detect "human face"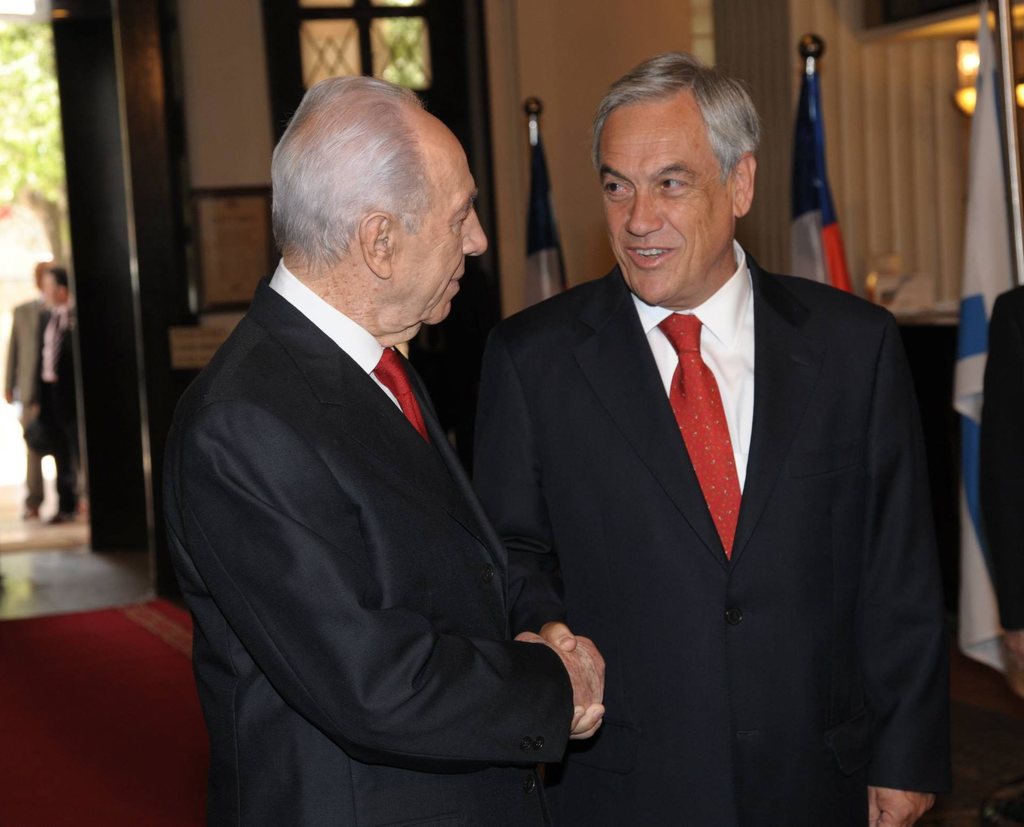
bbox=(600, 101, 733, 302)
